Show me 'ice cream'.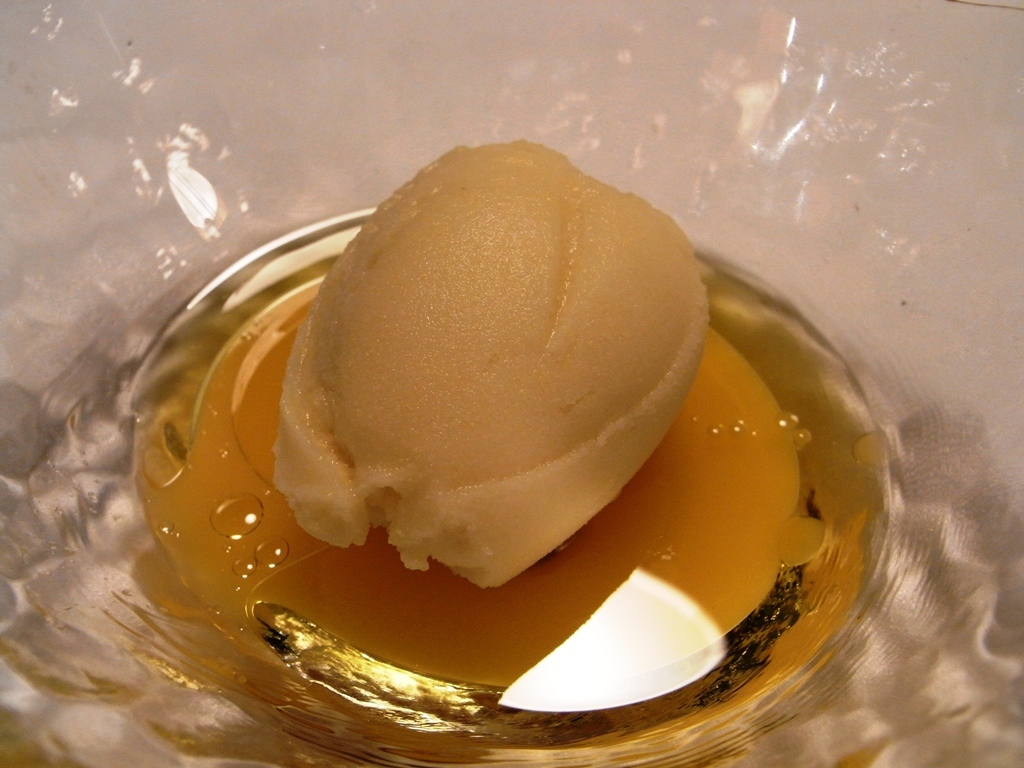
'ice cream' is here: select_region(265, 136, 716, 597).
